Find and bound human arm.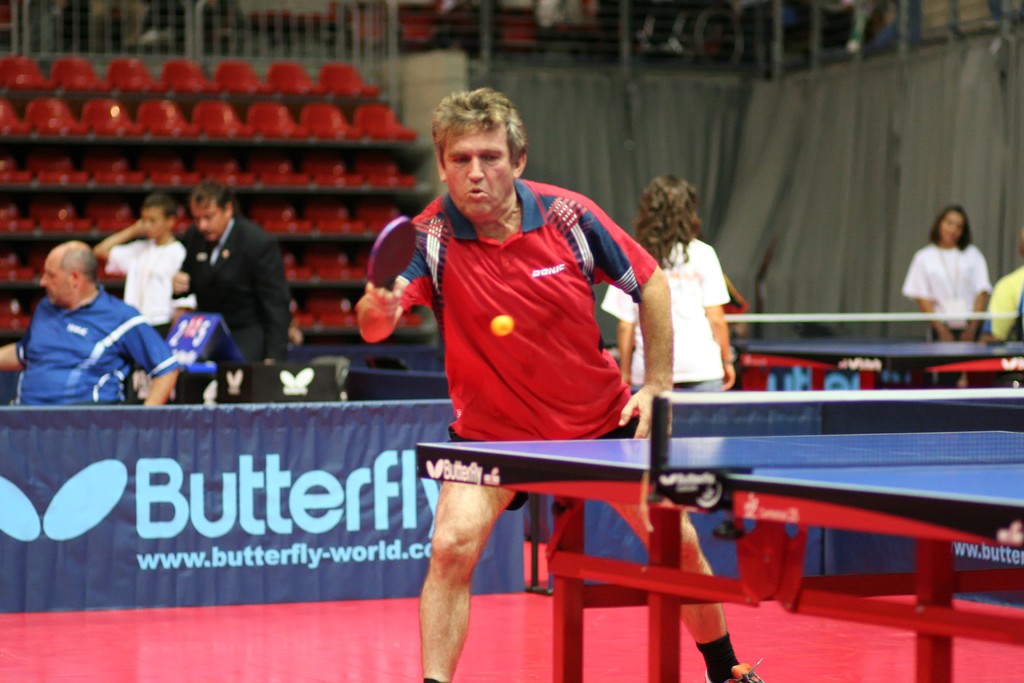
Bound: region(585, 211, 676, 440).
